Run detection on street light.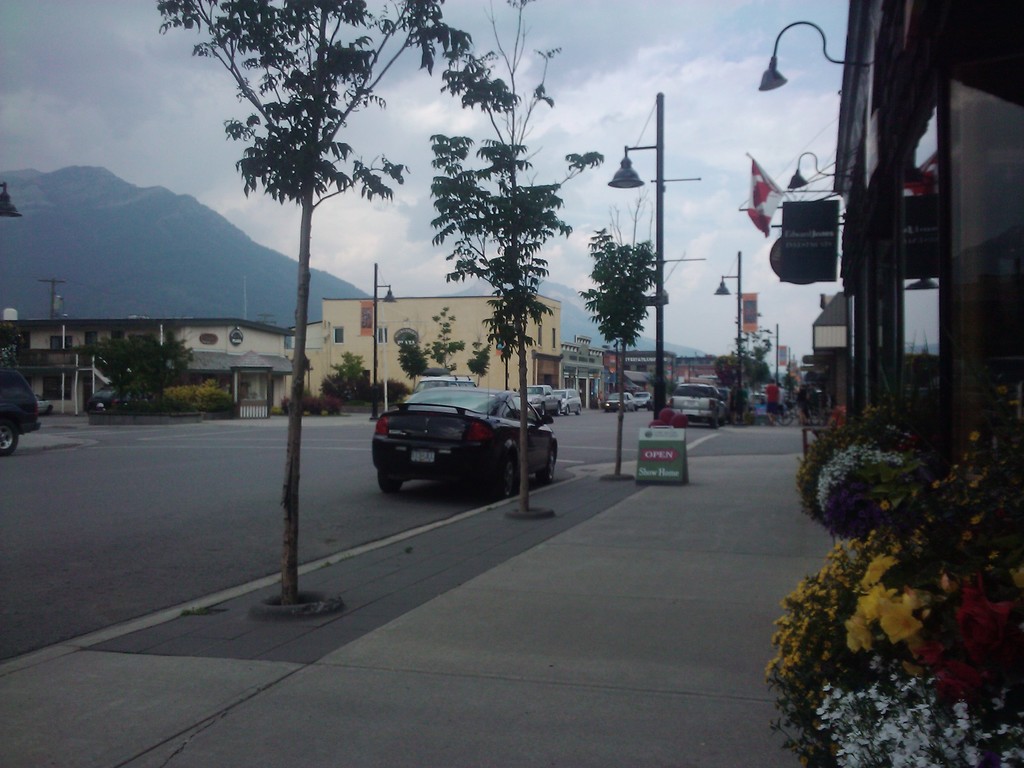
Result: BBox(713, 253, 746, 424).
